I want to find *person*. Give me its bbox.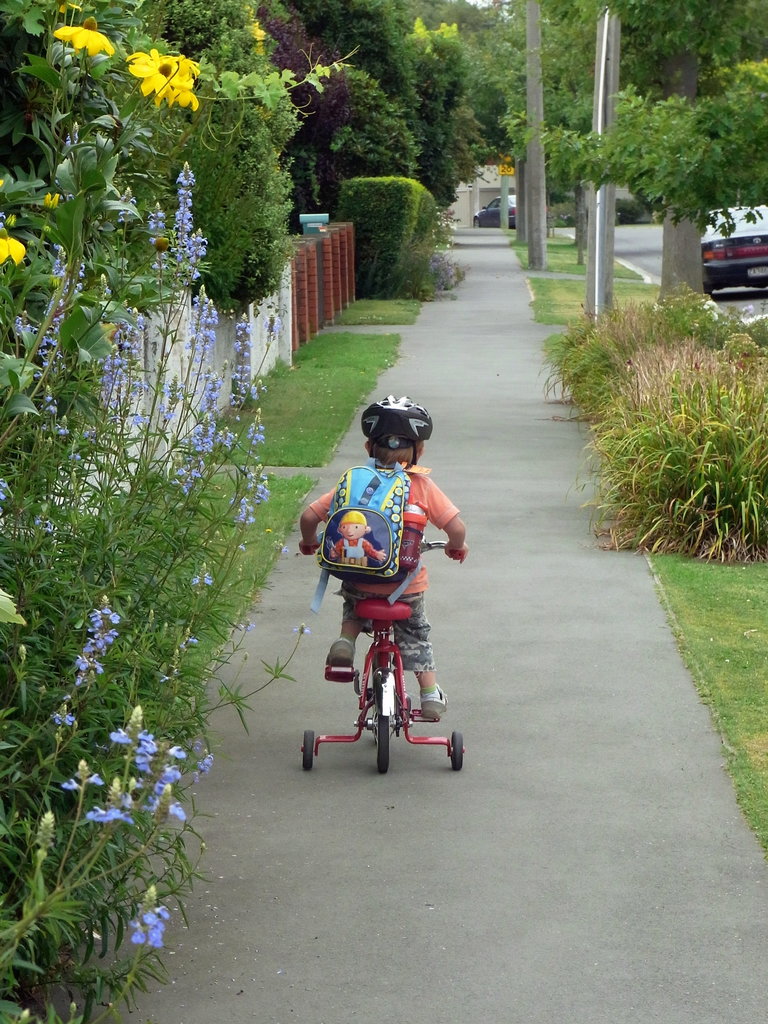
[x1=313, y1=403, x2=456, y2=737].
